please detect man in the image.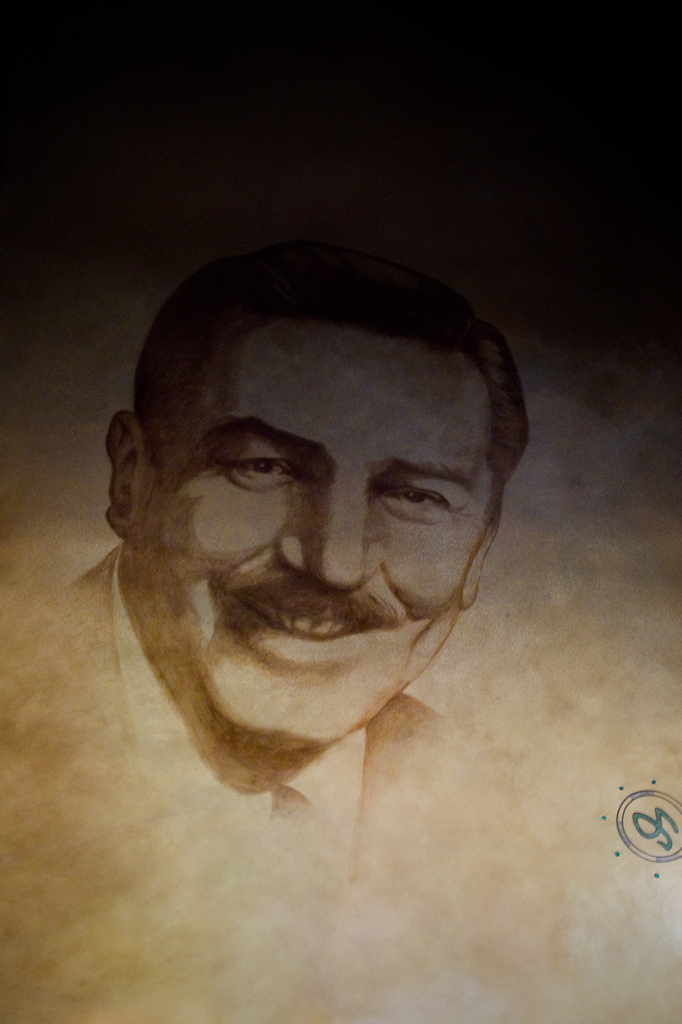
bbox(0, 233, 540, 886).
